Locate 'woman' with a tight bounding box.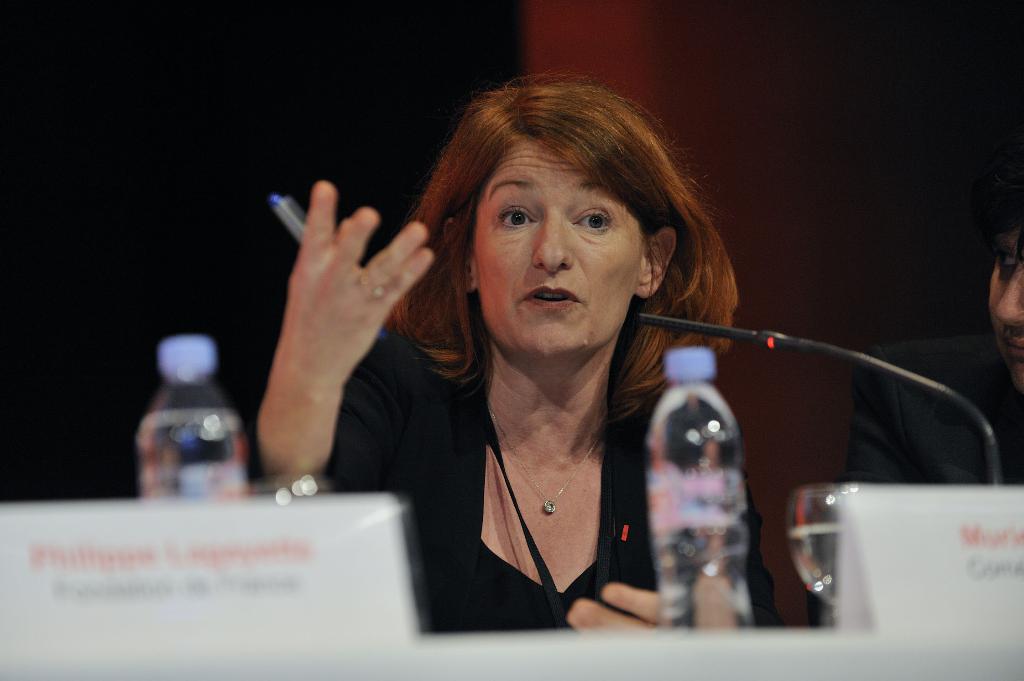
[left=257, top=71, right=772, bottom=631].
